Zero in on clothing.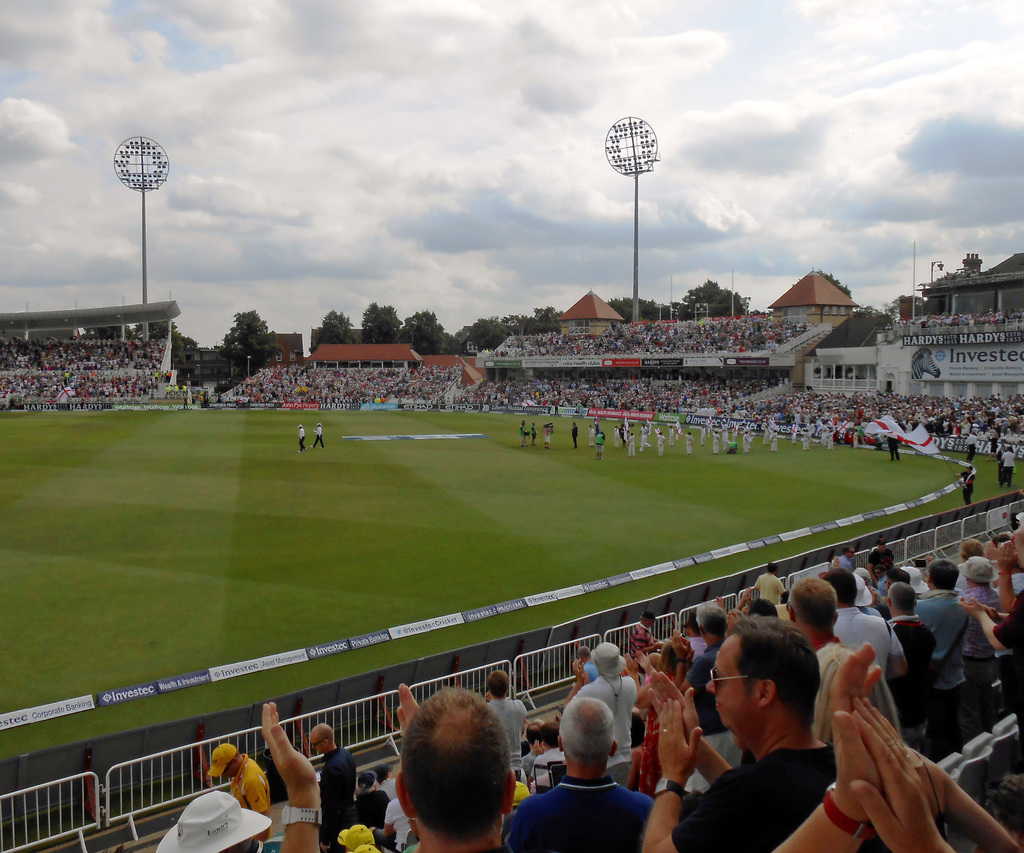
Zeroed in: (962, 589, 993, 740).
